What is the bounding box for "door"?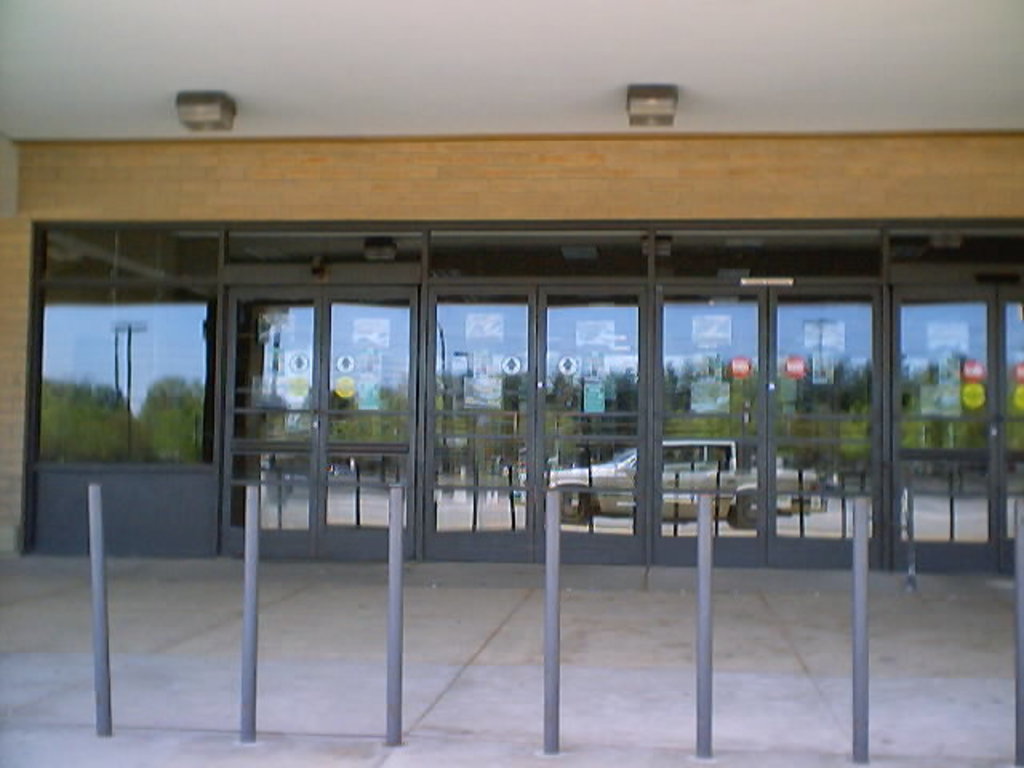
<box>637,240,899,595</box>.
